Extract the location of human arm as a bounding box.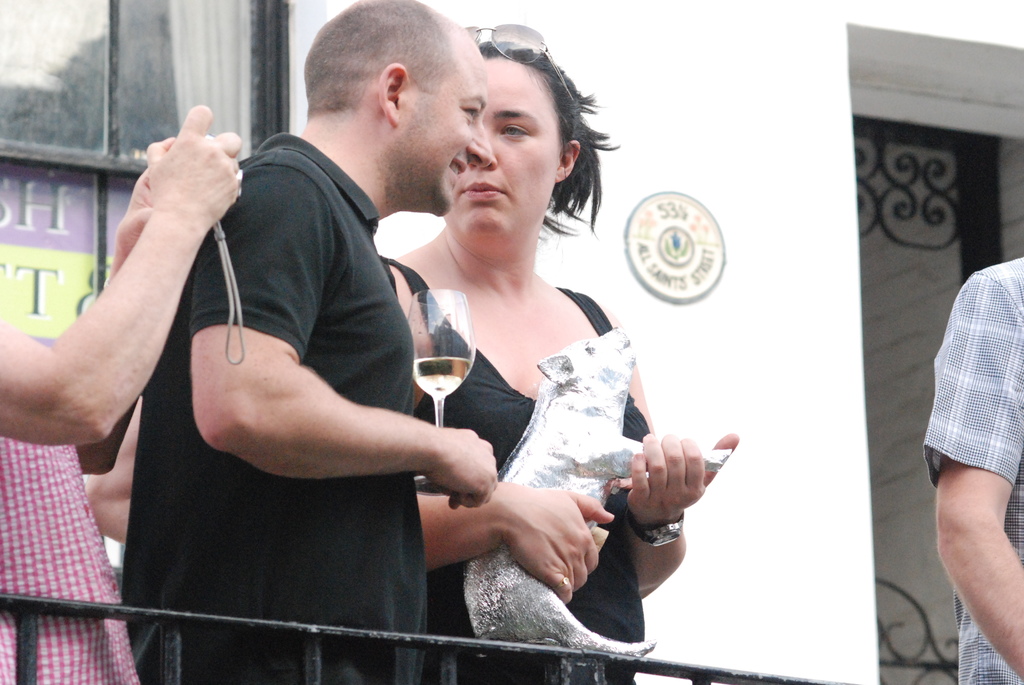
(0,95,250,450).
